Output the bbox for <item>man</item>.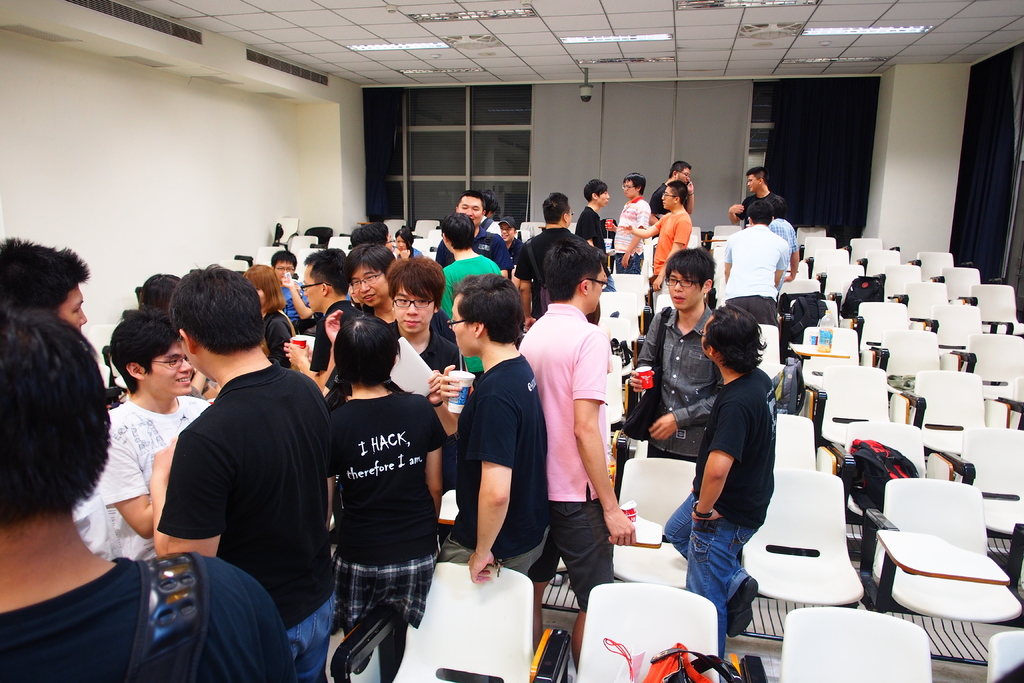
rect(0, 236, 89, 325).
